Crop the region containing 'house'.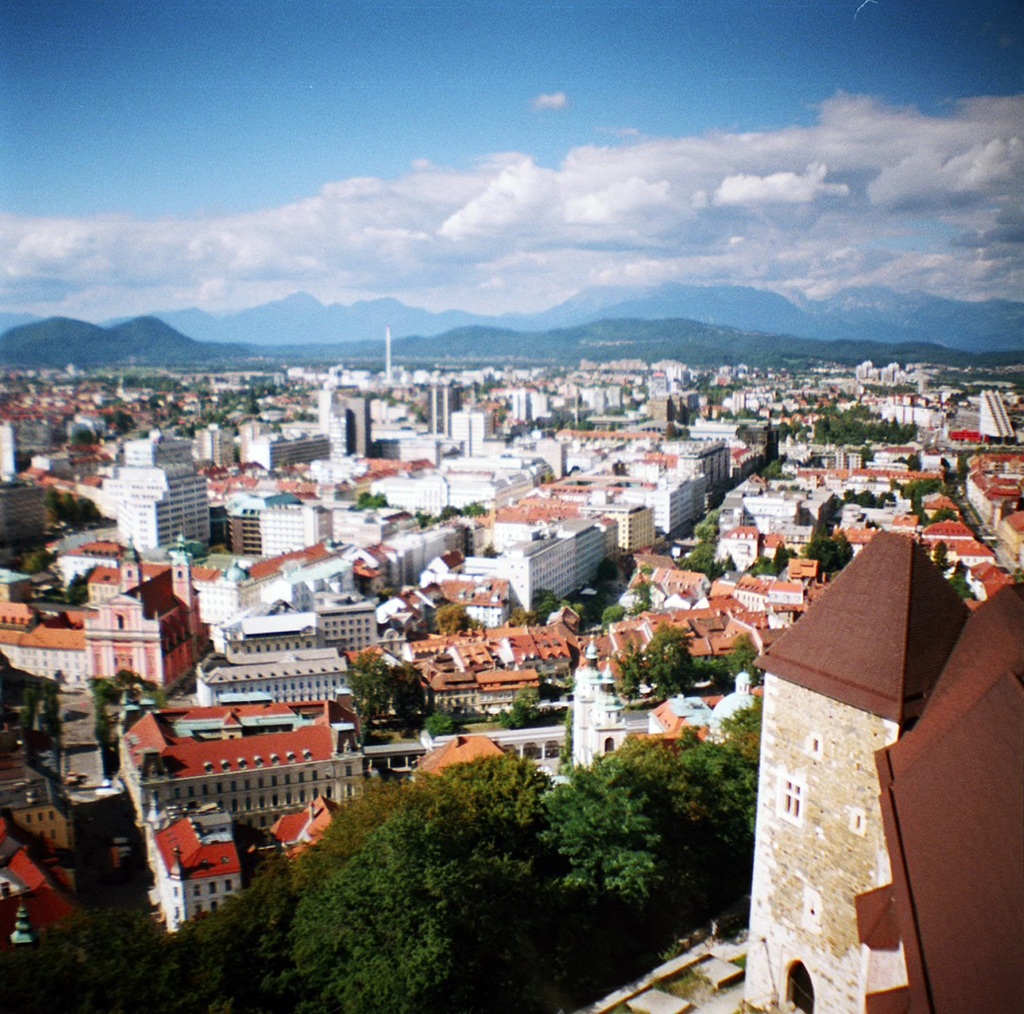
Crop region: 59, 544, 116, 589.
